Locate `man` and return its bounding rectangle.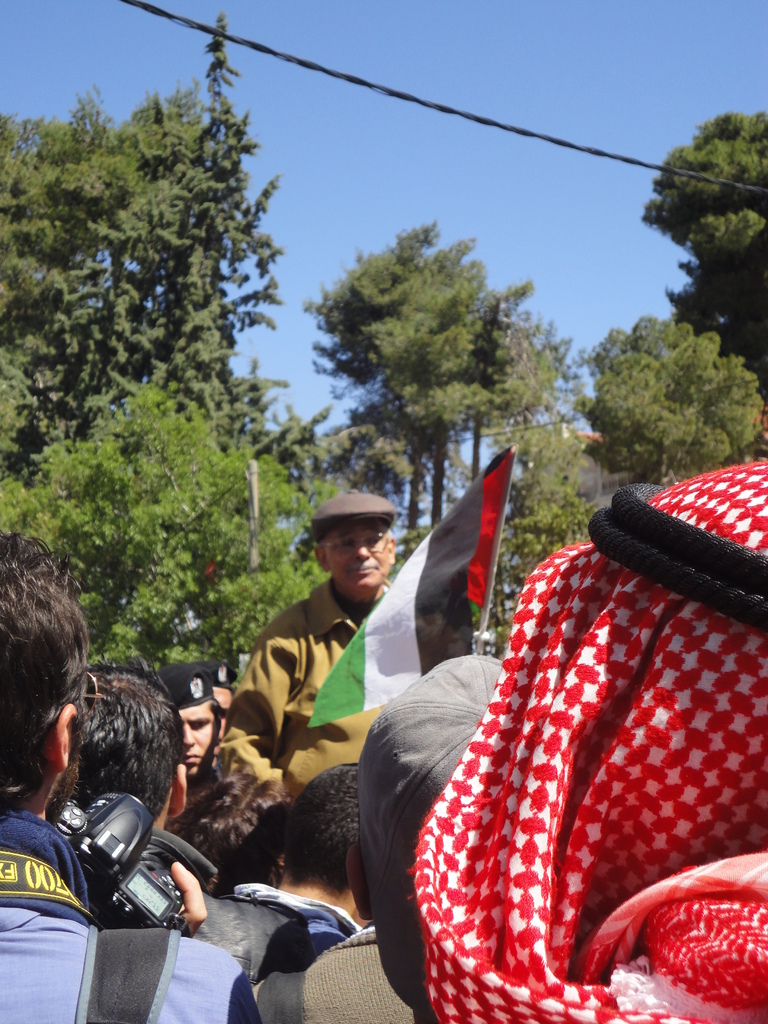
x1=180 y1=764 x2=366 y2=994.
